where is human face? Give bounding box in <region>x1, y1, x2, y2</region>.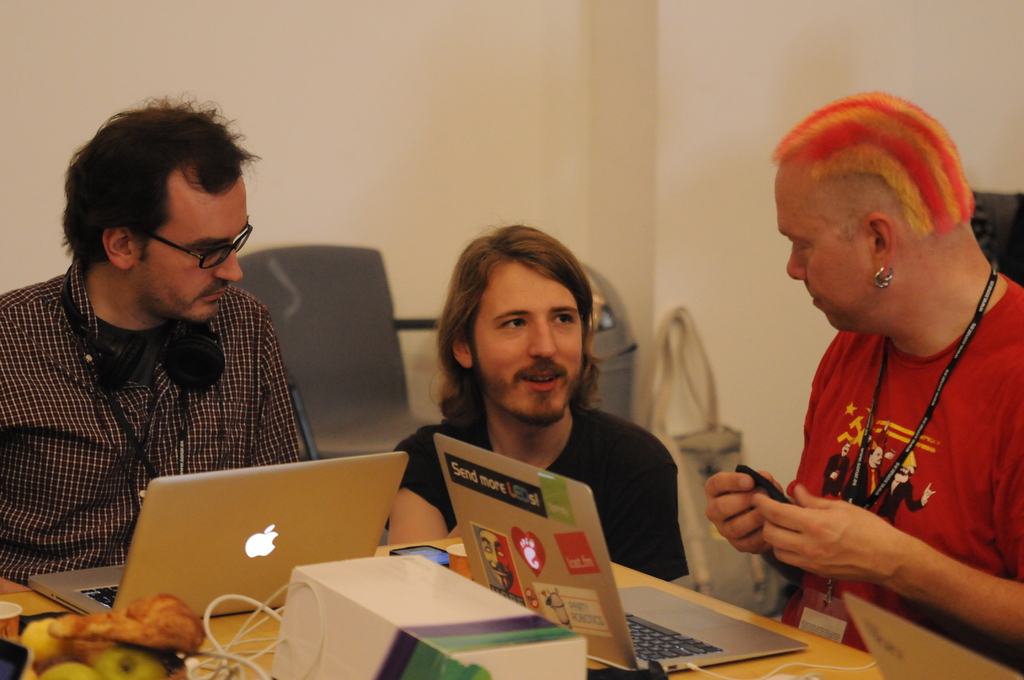
<region>134, 171, 249, 321</region>.
